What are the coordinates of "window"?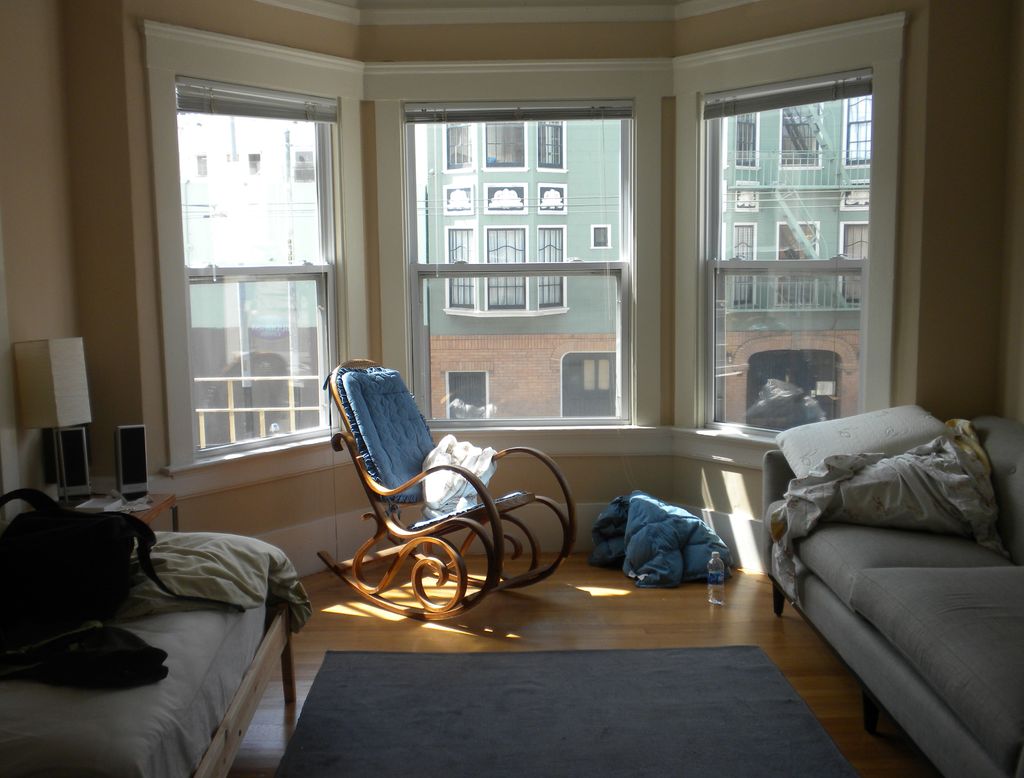
179,72,355,460.
